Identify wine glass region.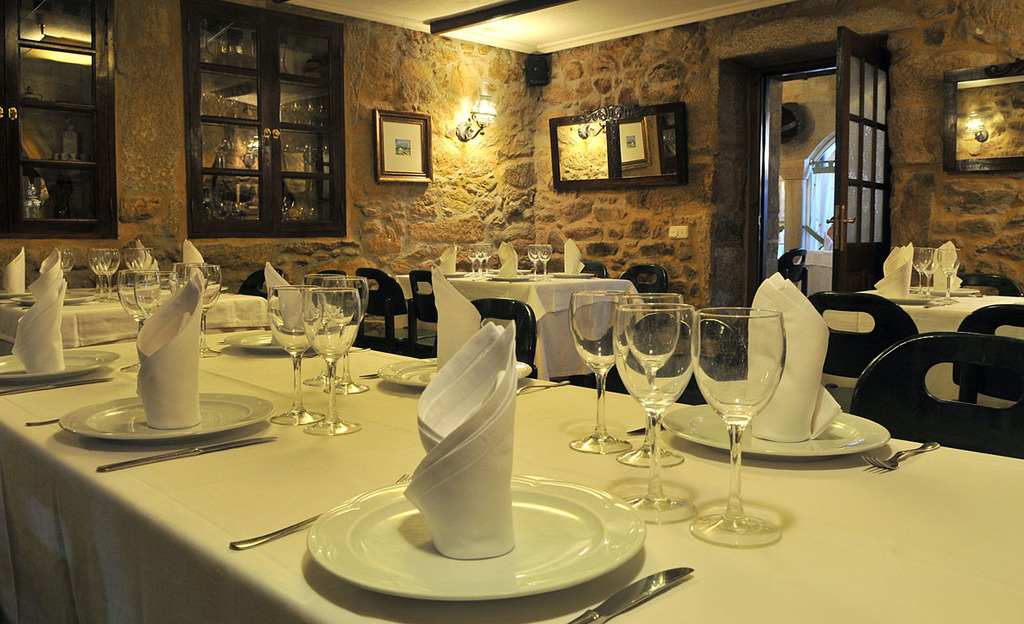
Region: select_region(914, 247, 928, 299).
